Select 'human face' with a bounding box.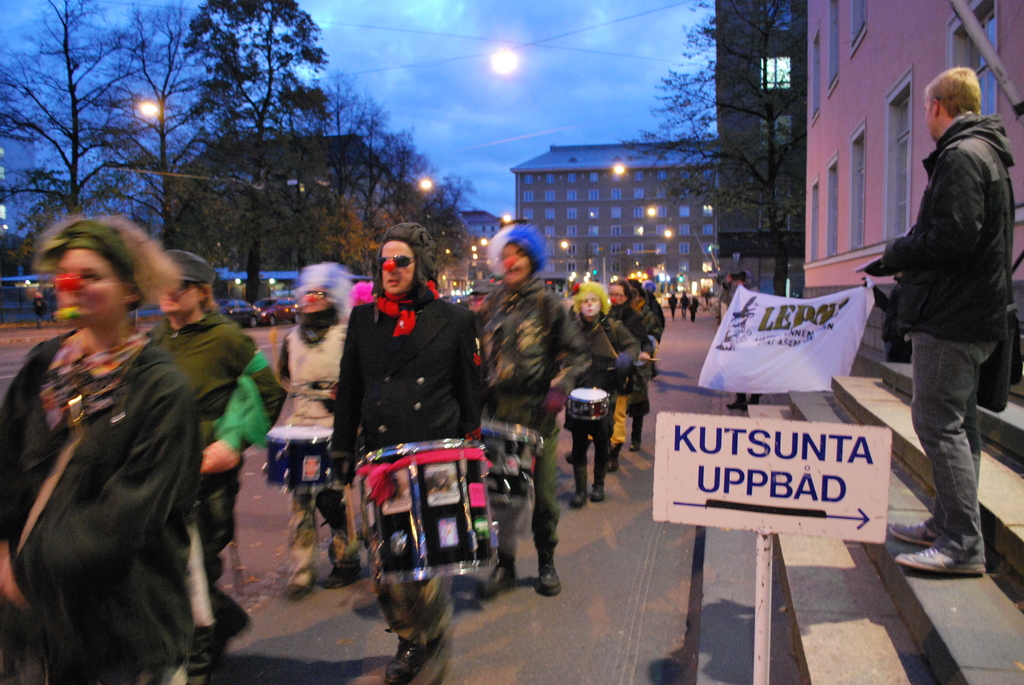
bbox=[55, 248, 118, 326].
